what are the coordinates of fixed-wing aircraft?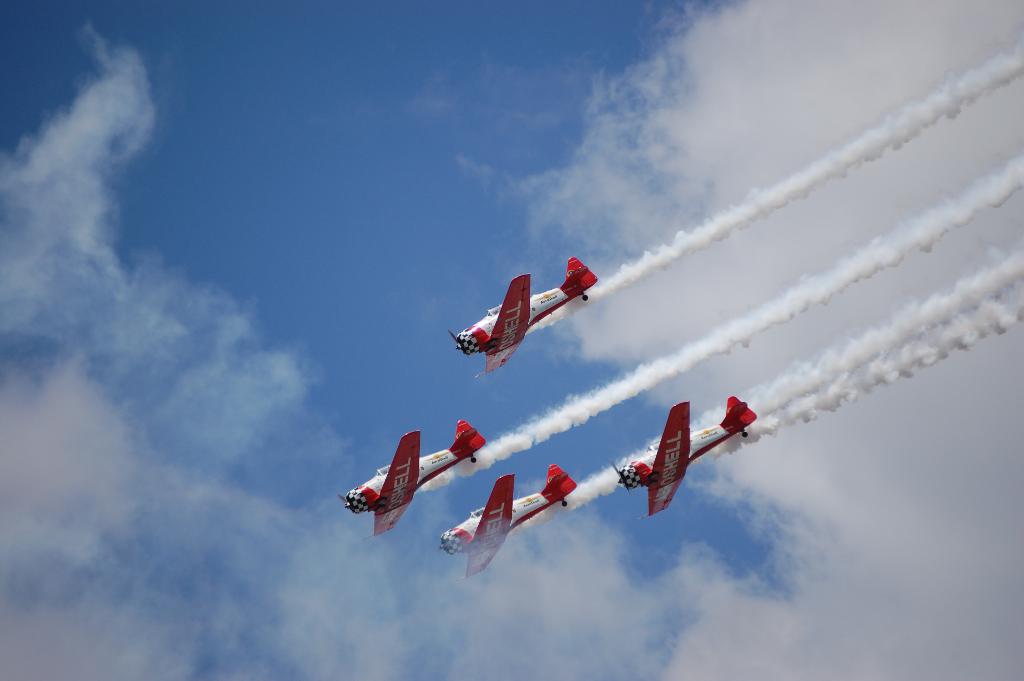
crop(337, 421, 487, 537).
